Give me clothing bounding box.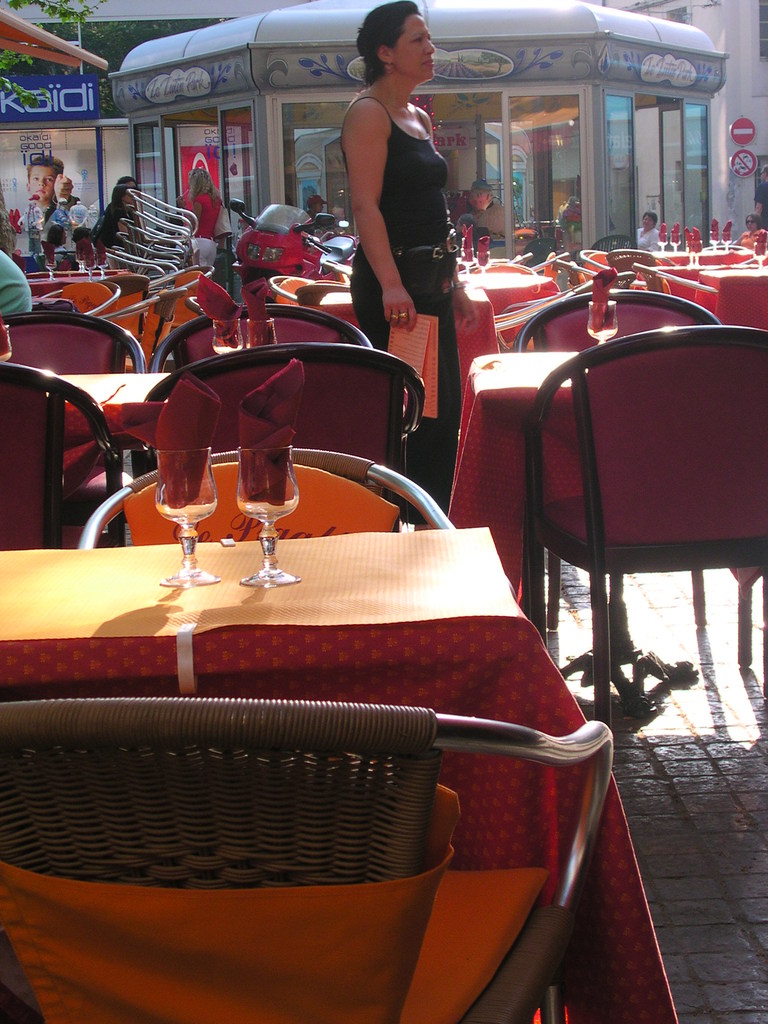
(x1=632, y1=227, x2=657, y2=253).
